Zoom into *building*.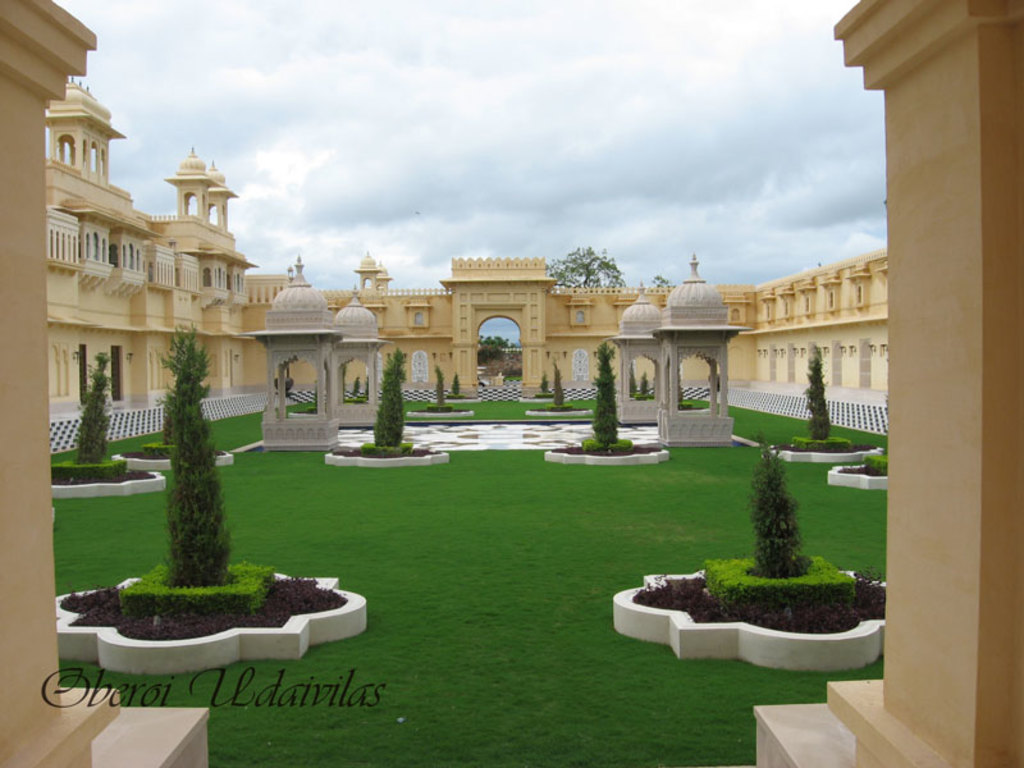
Zoom target: l=47, t=76, r=890, b=433.
